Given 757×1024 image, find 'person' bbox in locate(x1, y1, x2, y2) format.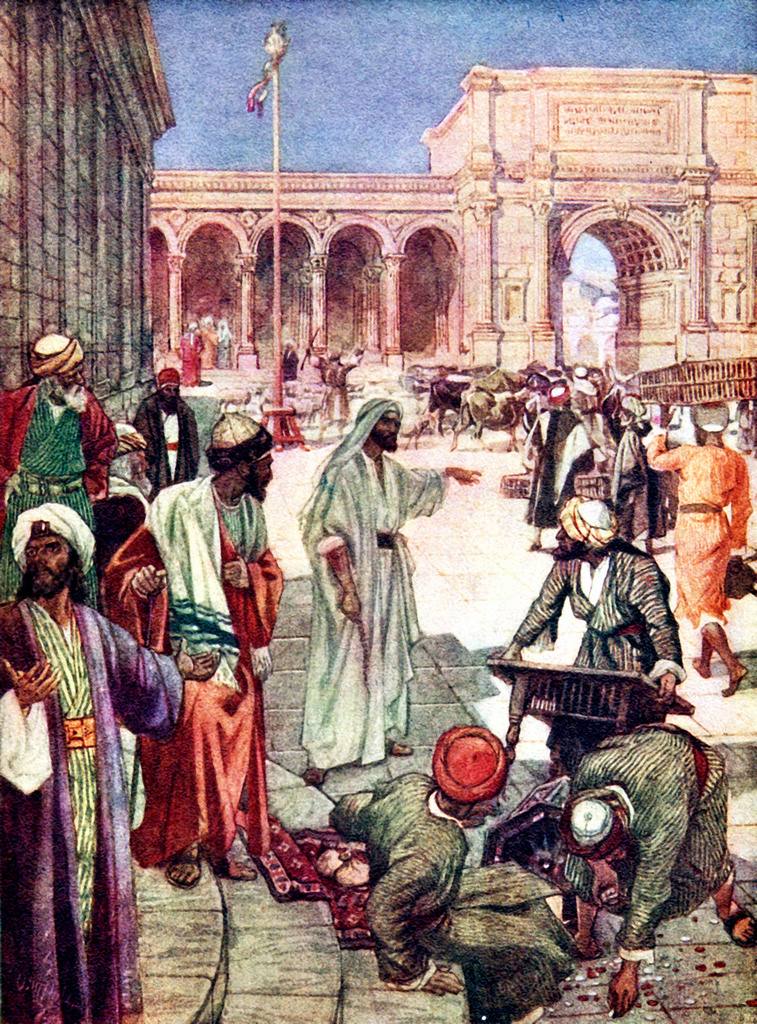
locate(0, 498, 219, 1023).
